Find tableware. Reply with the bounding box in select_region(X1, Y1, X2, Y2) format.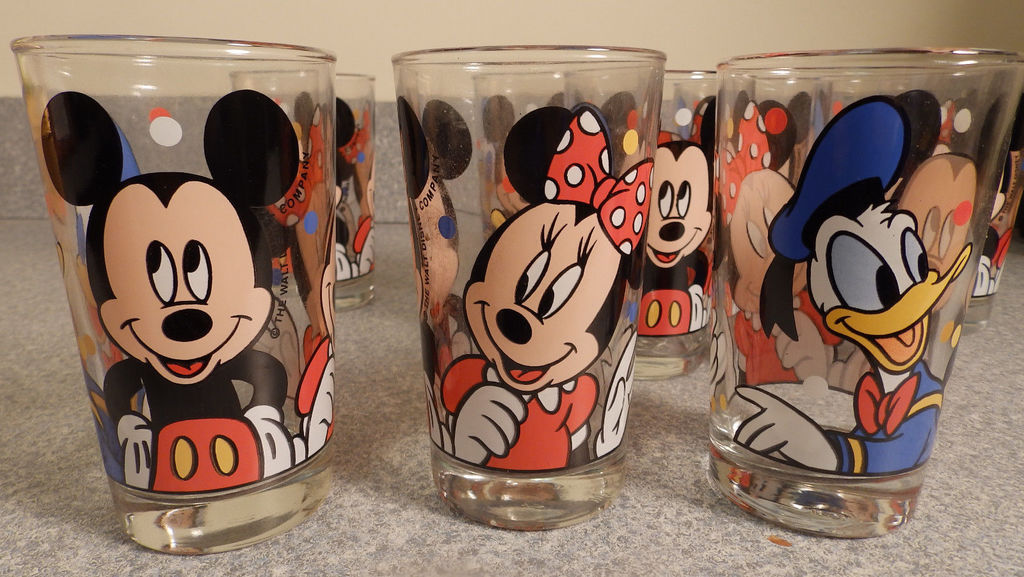
select_region(225, 71, 374, 321).
